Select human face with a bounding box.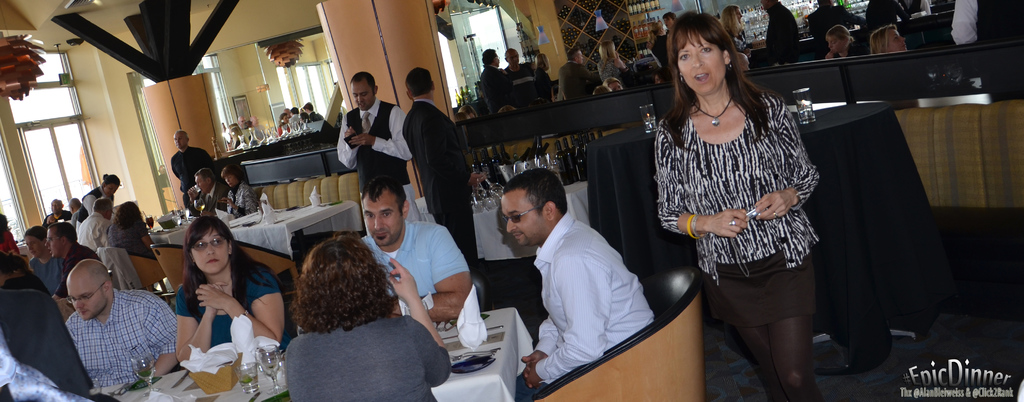
(left=107, top=180, right=118, bottom=198).
